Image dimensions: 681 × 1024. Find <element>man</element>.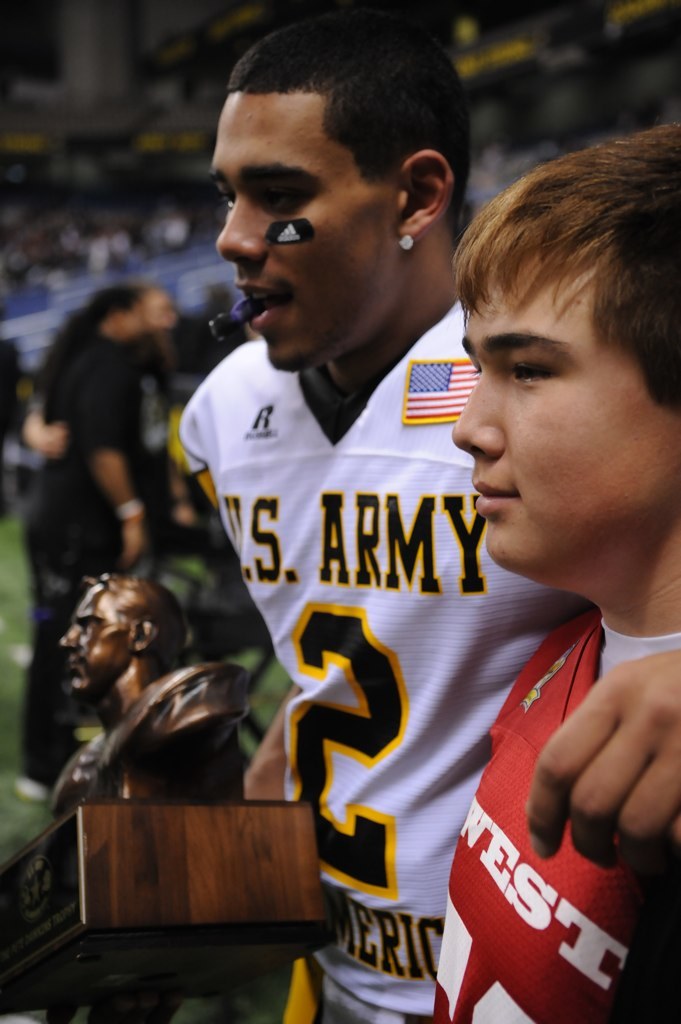
x1=21 y1=274 x2=174 y2=572.
